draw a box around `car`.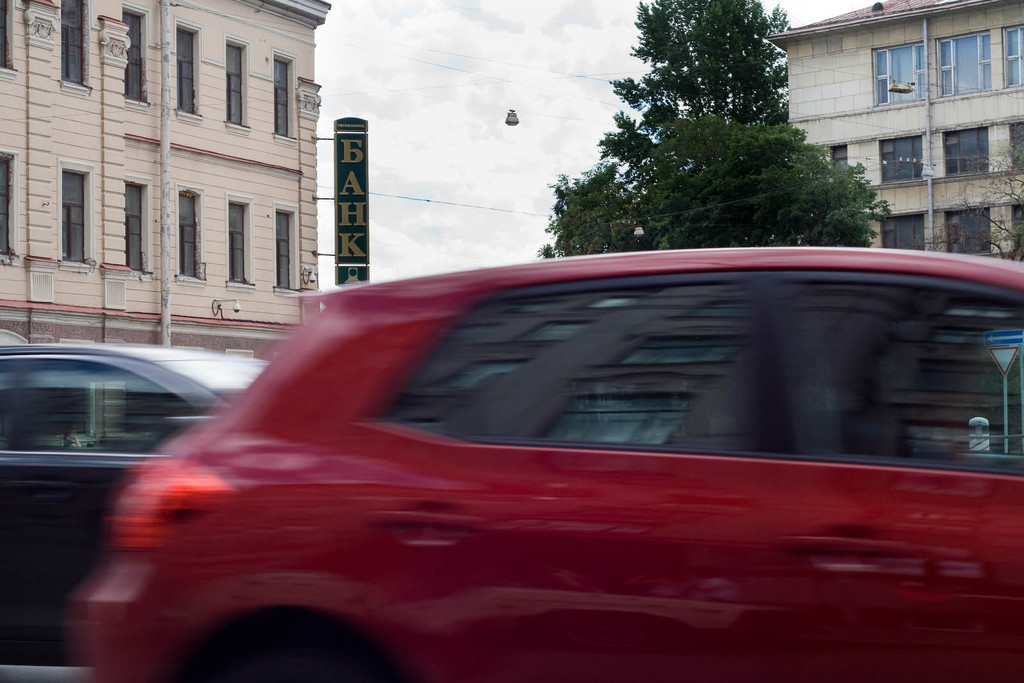
select_region(0, 342, 268, 662).
